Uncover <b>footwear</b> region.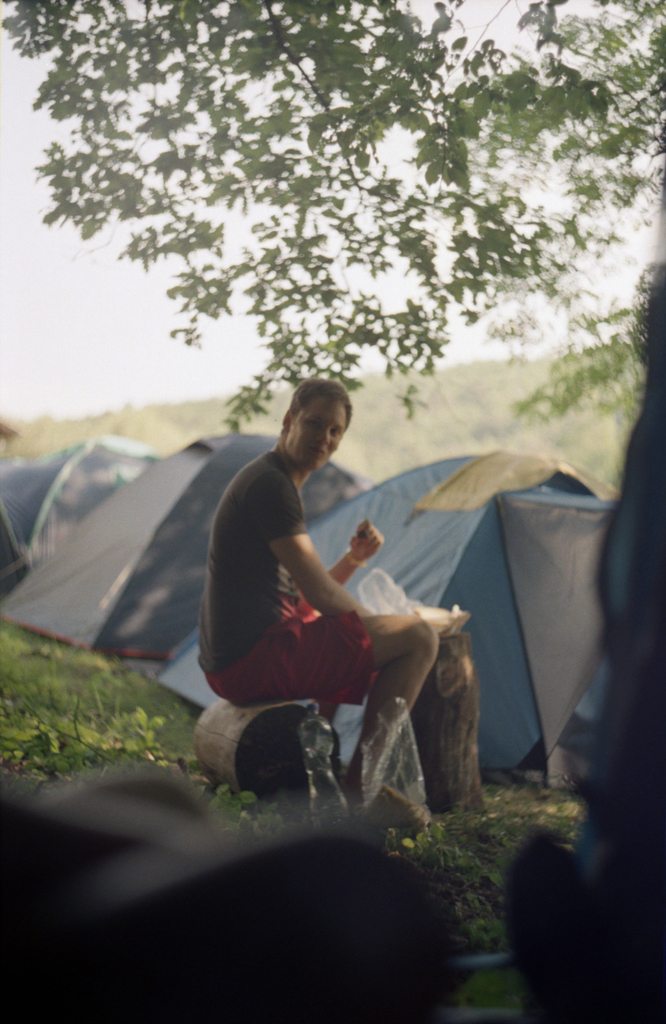
Uncovered: <bbox>353, 780, 430, 833</bbox>.
